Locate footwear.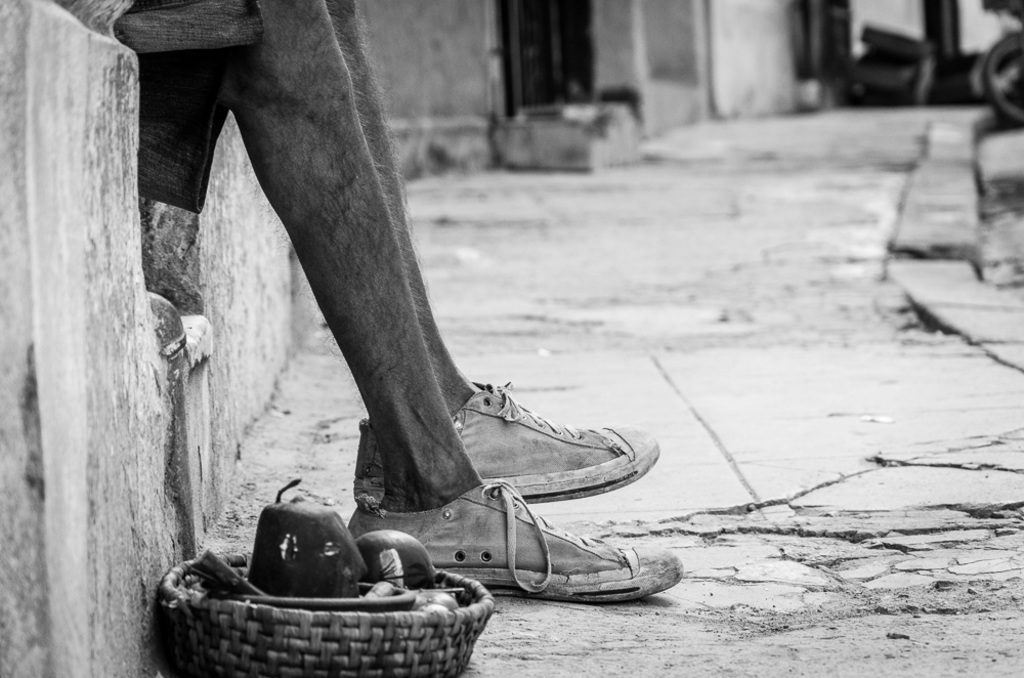
Bounding box: <region>407, 379, 657, 518</region>.
